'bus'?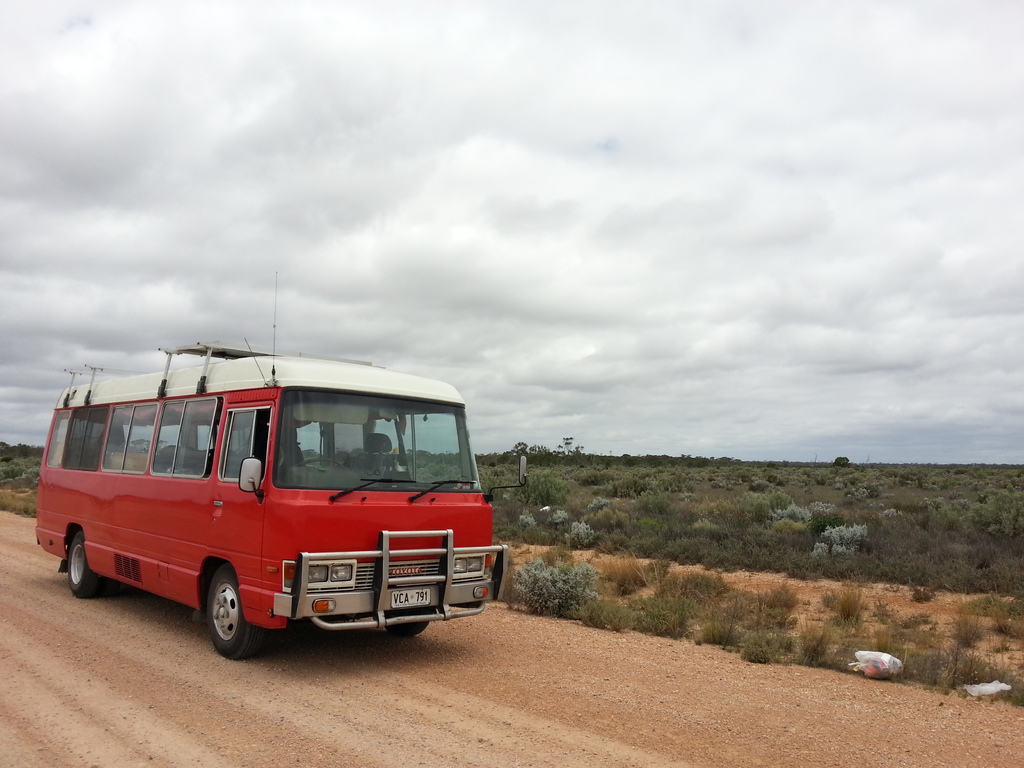
35, 349, 532, 666
